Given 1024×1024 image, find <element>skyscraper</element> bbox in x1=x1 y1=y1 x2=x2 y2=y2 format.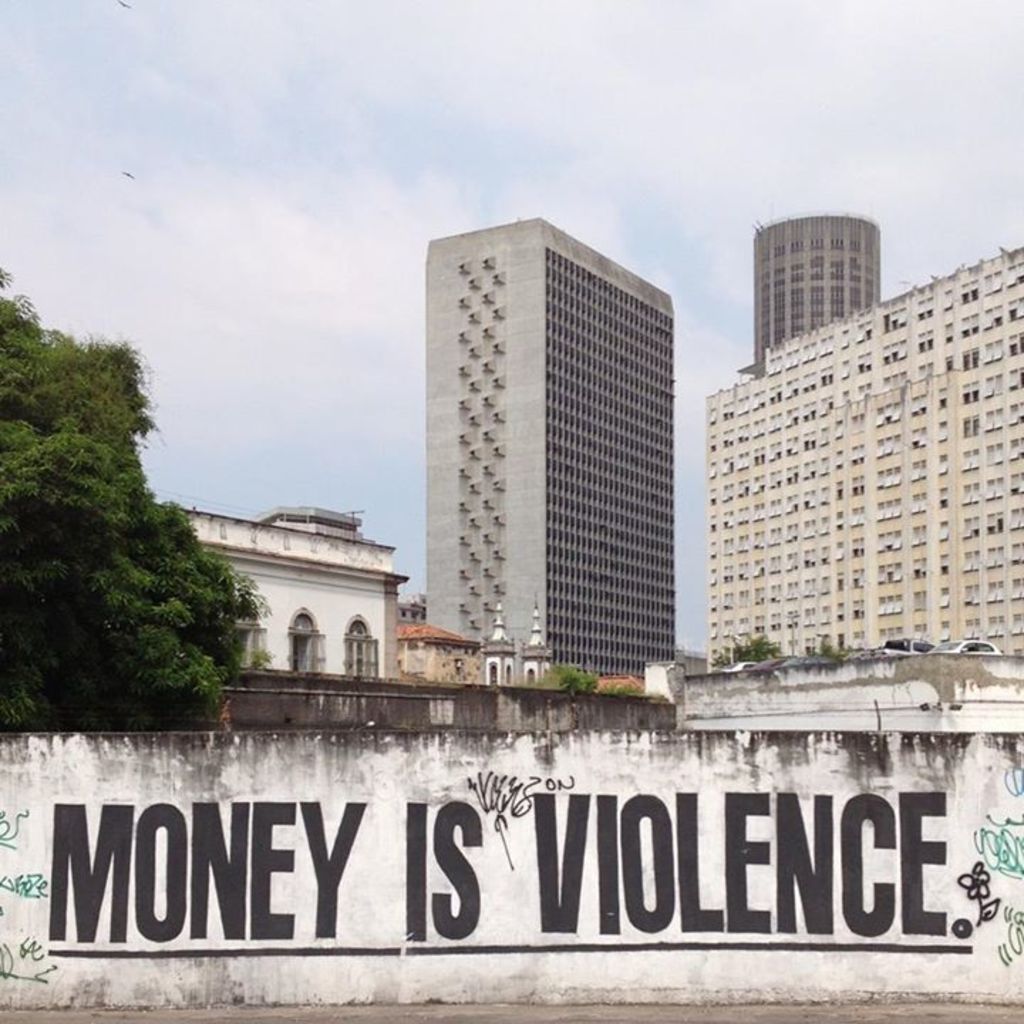
x1=698 y1=208 x2=1023 y2=676.
